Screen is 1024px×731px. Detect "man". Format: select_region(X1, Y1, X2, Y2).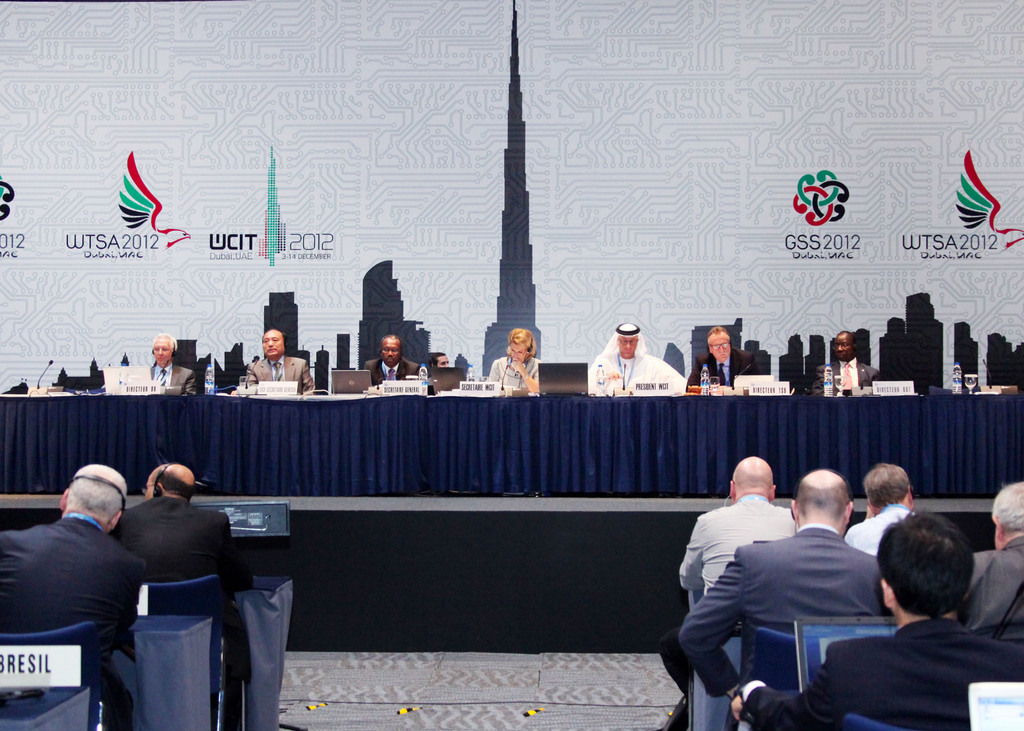
select_region(361, 331, 425, 395).
